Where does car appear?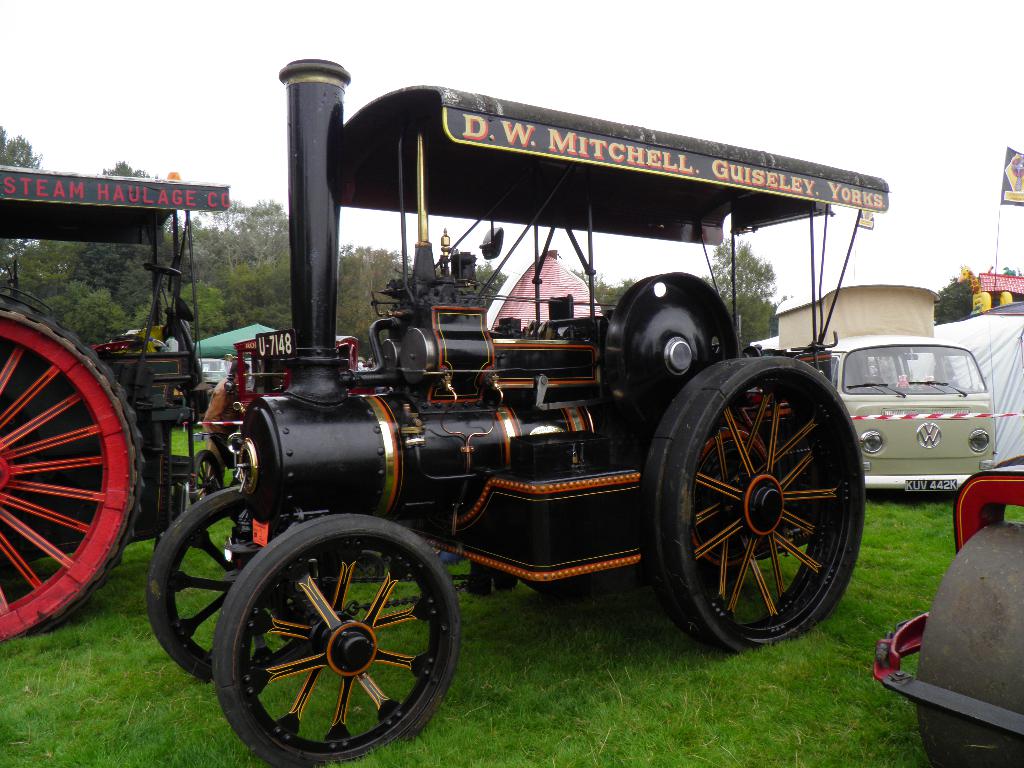
Appears at l=148, t=53, r=863, b=766.
